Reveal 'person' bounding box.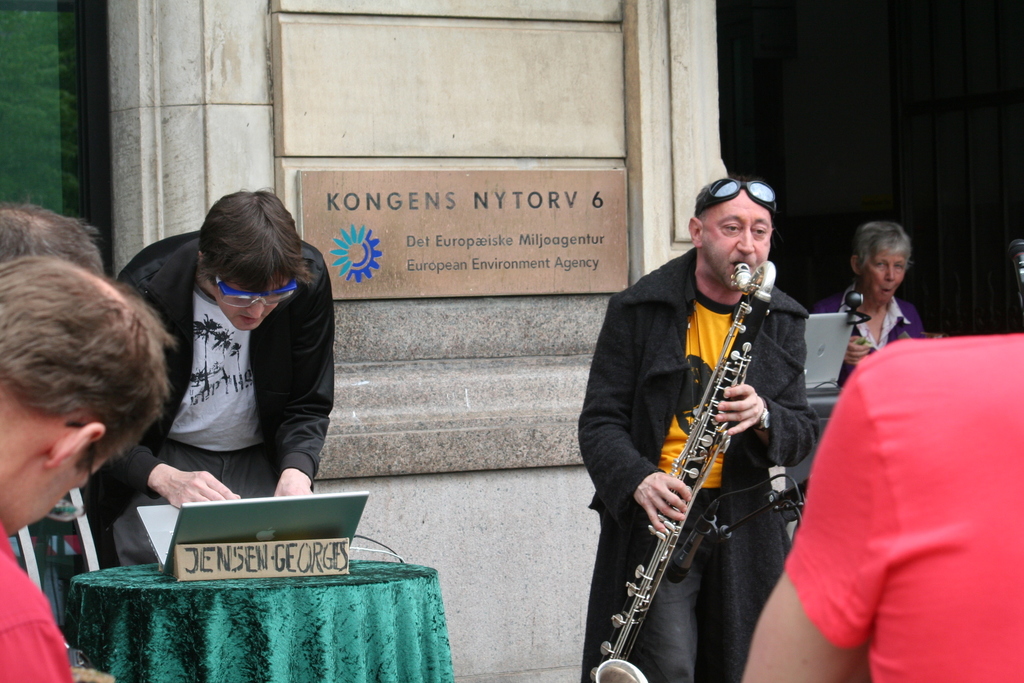
Revealed: (579, 177, 821, 682).
